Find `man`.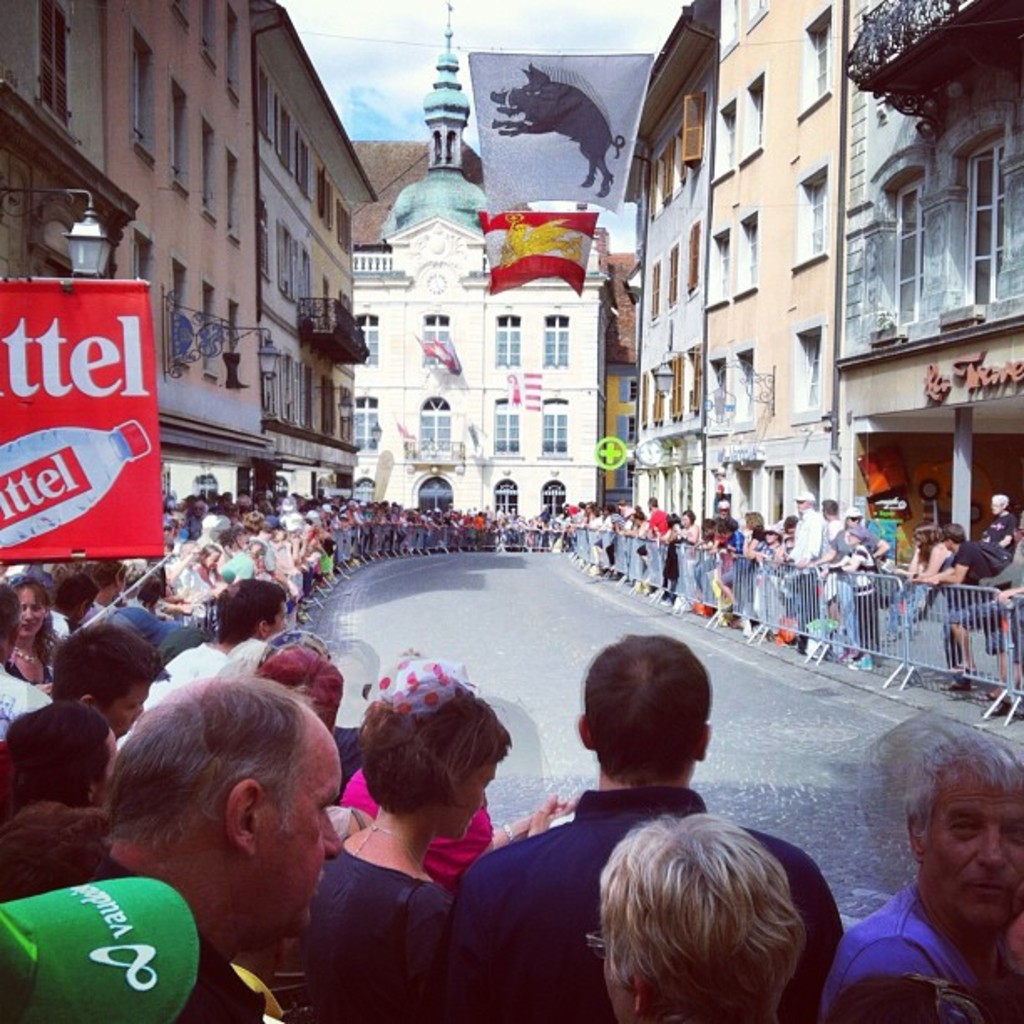
Rect(980, 490, 1017, 550).
